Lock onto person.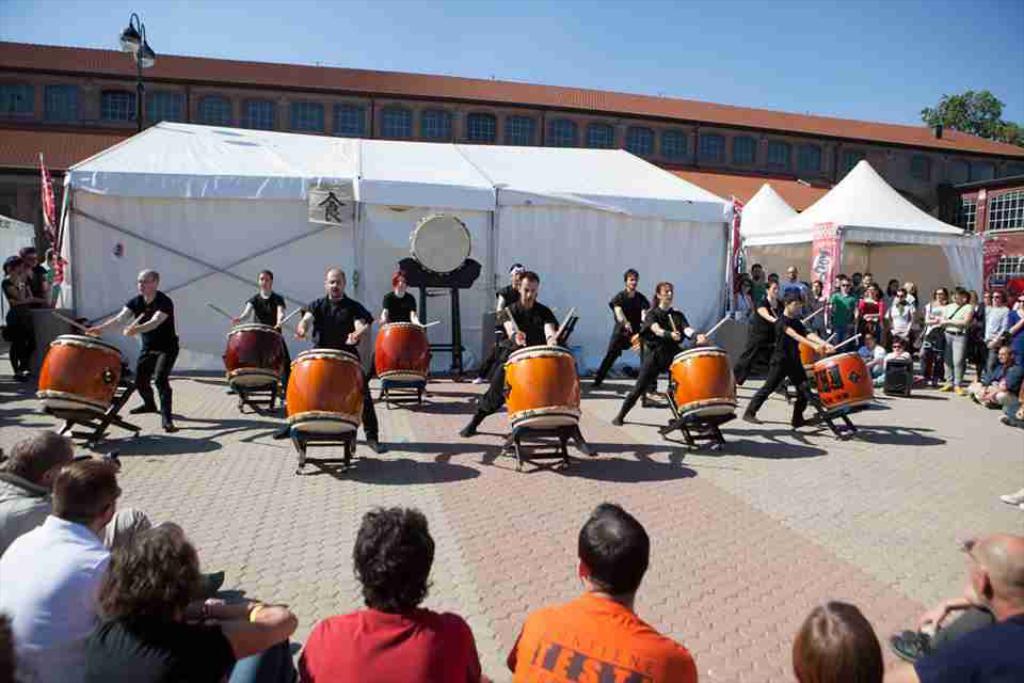
Locked: rect(790, 598, 887, 682).
